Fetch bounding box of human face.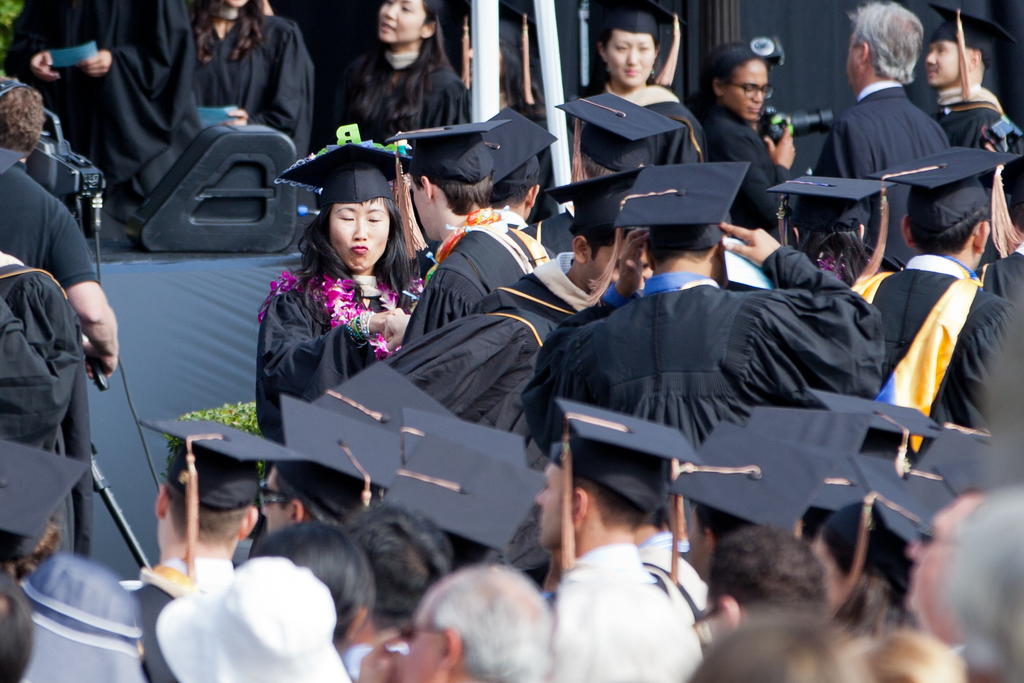
Bbox: 724/58/771/120.
